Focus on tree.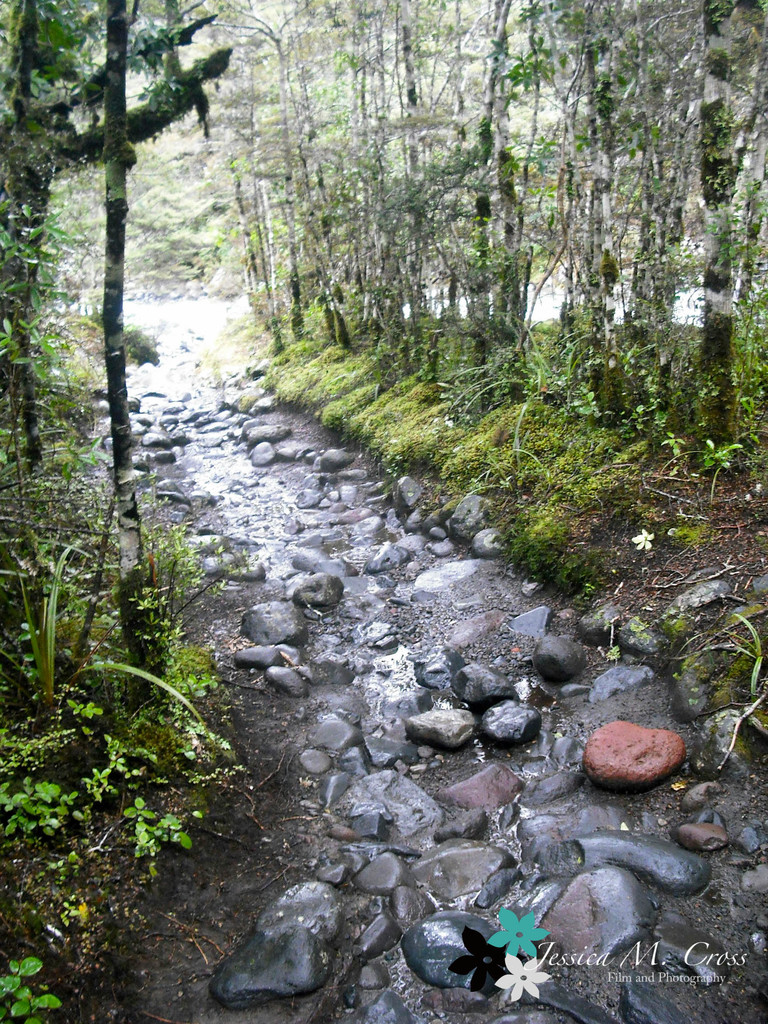
Focused at crop(72, 0, 175, 717).
